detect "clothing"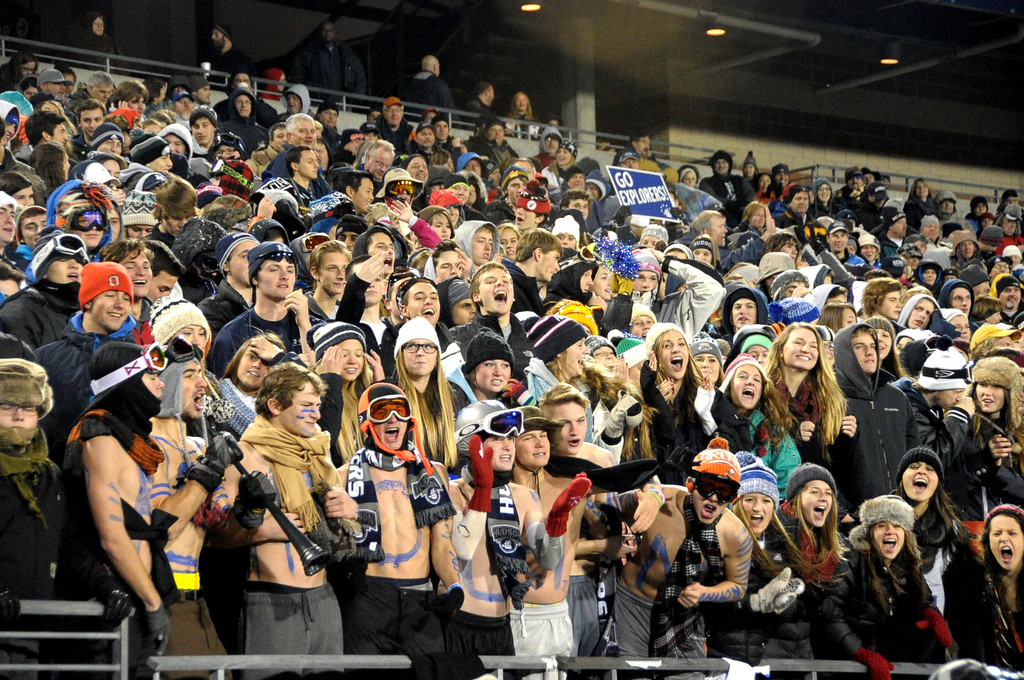
(966, 410, 1023, 496)
